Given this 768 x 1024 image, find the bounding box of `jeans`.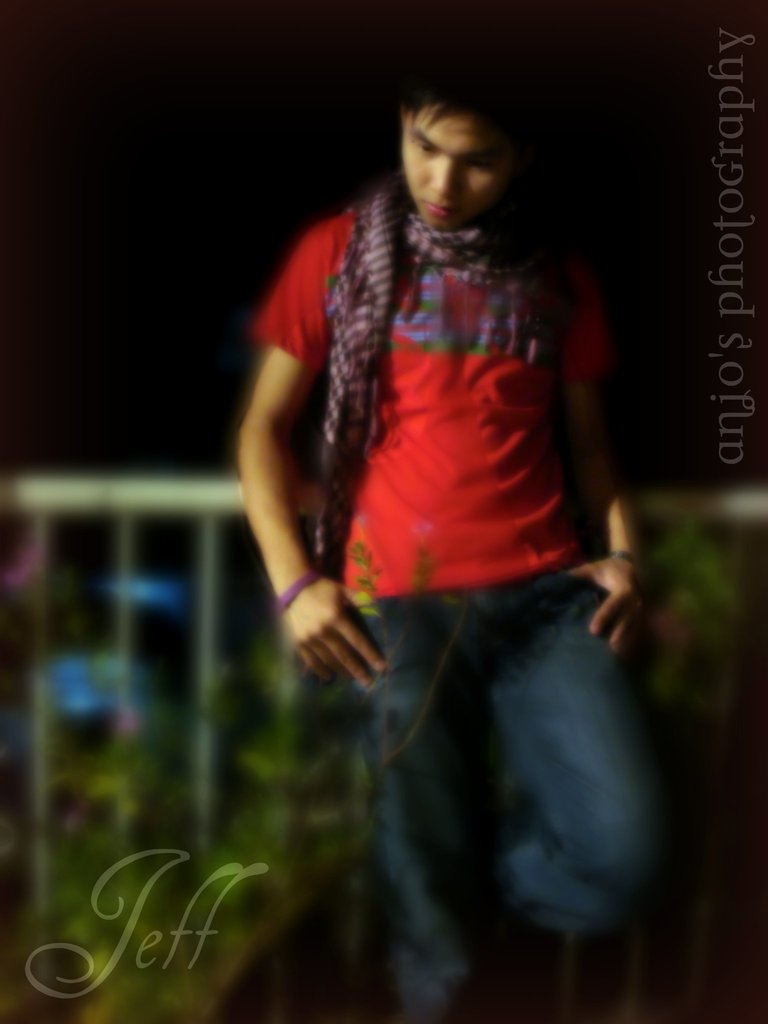
left=307, top=570, right=689, bottom=991.
